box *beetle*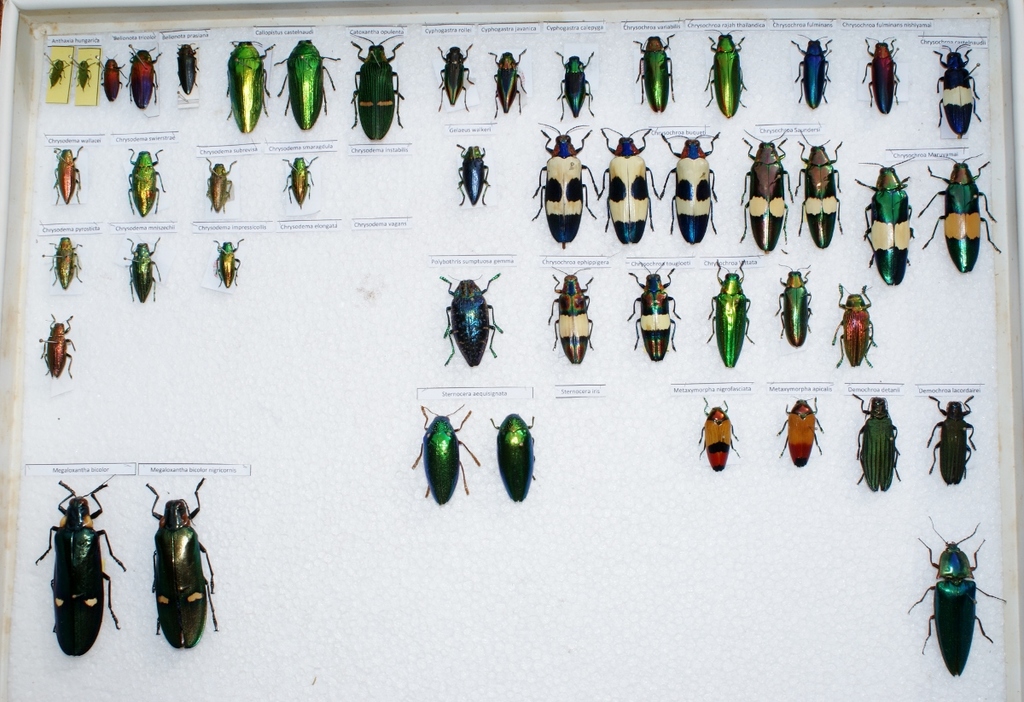
box(58, 146, 87, 199)
